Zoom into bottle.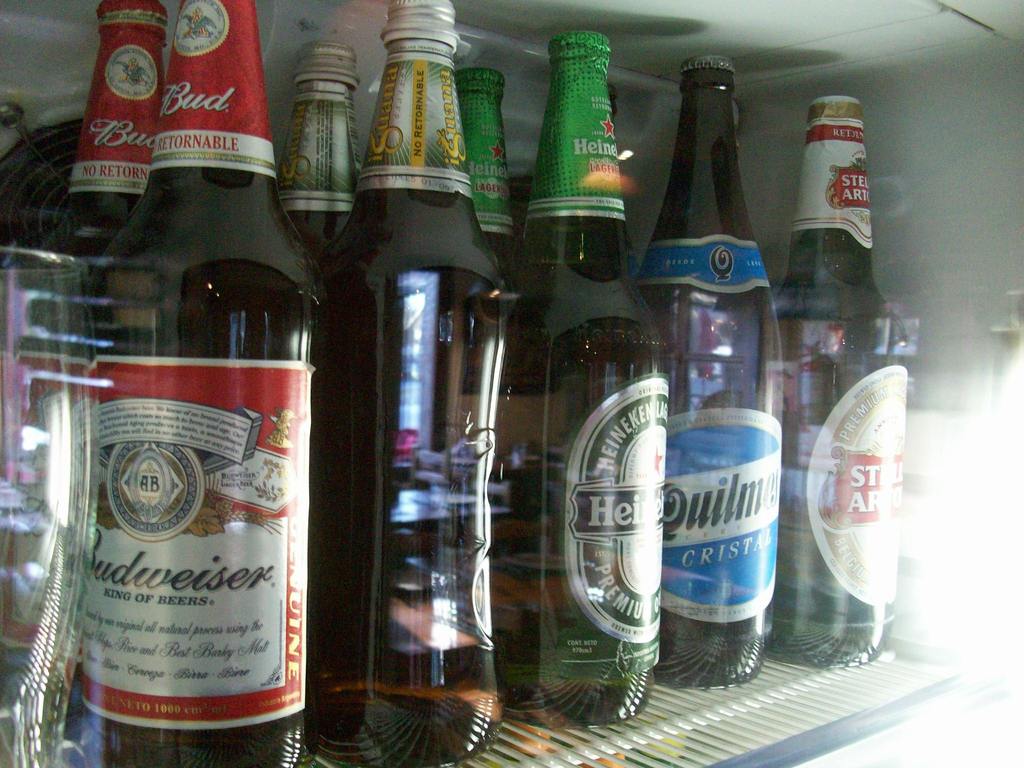
Zoom target: <region>648, 48, 772, 696</region>.
